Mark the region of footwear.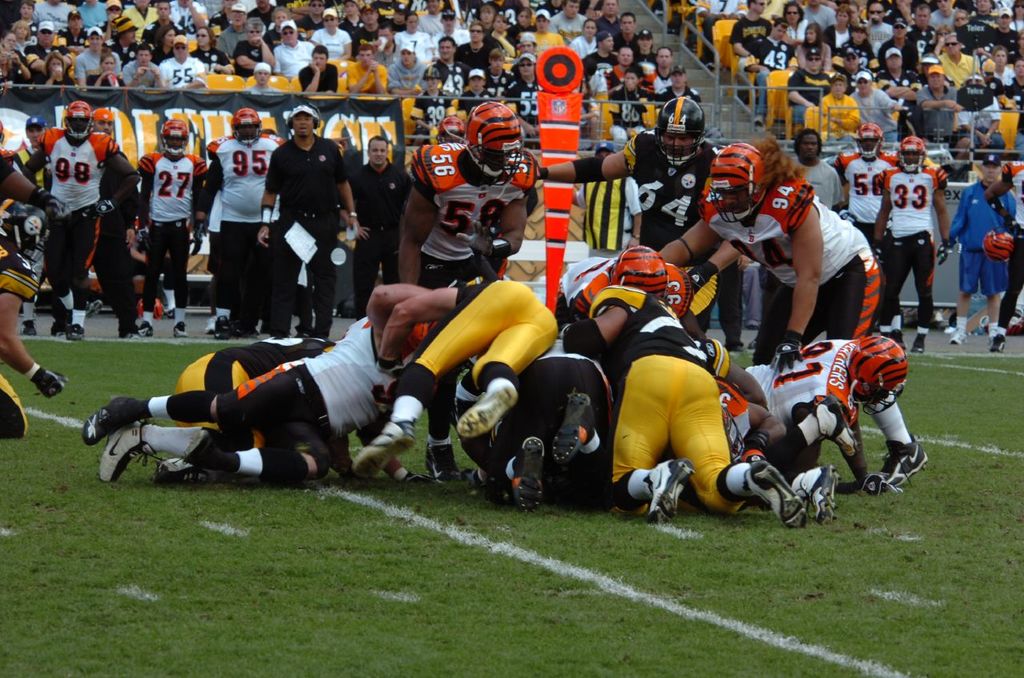
Region: (83,395,133,448).
